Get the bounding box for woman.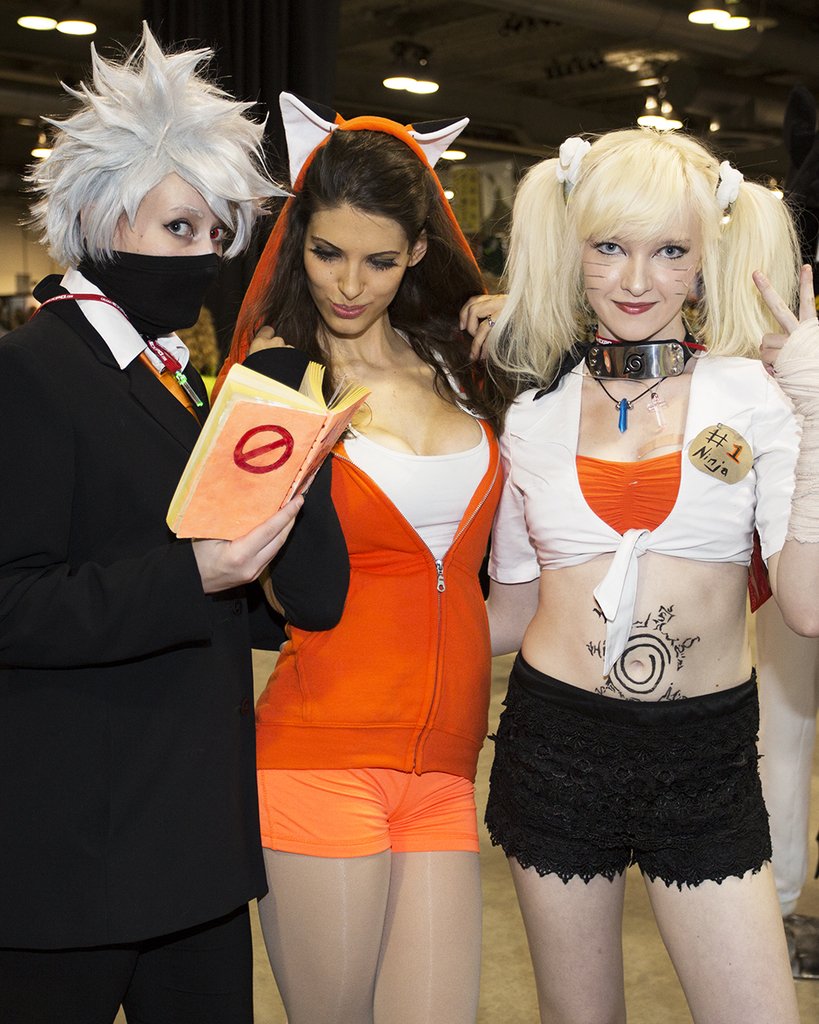
BBox(476, 117, 818, 1023).
